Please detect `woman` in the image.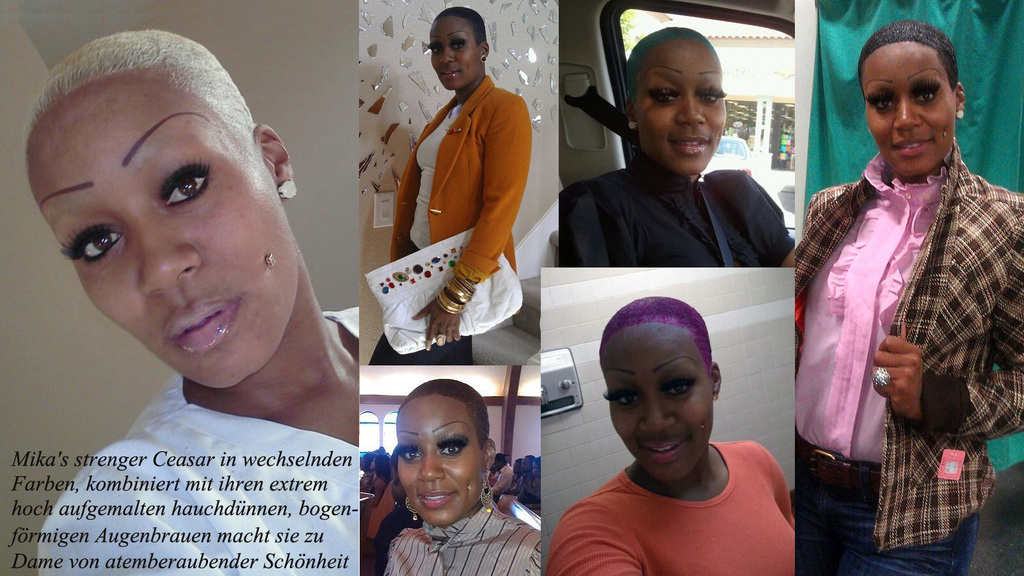
detection(557, 28, 797, 268).
